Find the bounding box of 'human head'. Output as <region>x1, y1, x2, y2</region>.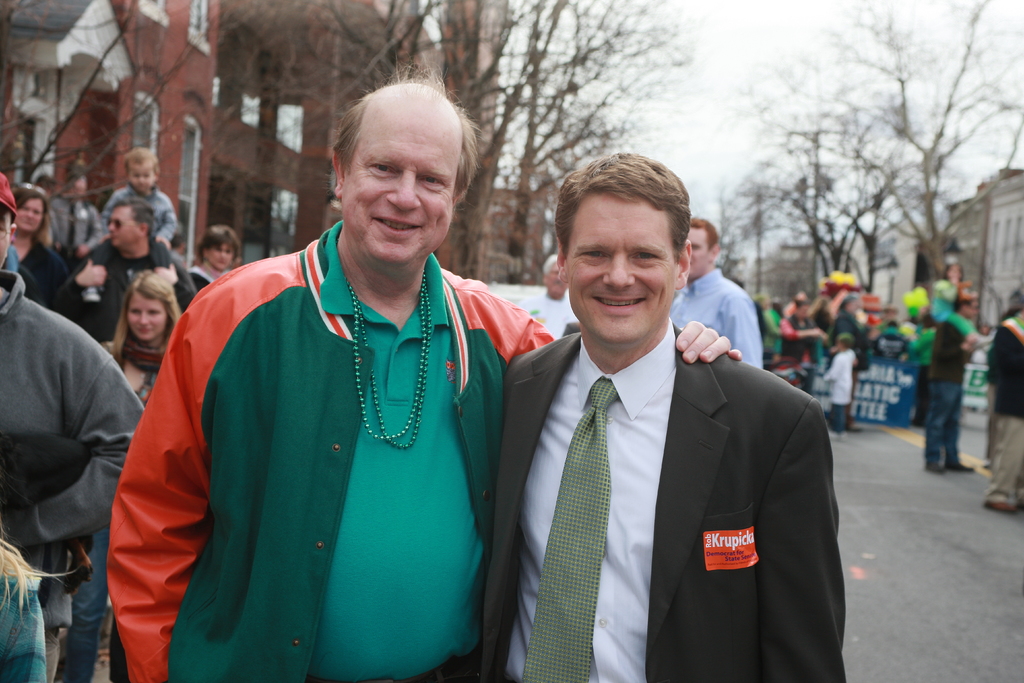
<region>938, 257, 966, 288</region>.
